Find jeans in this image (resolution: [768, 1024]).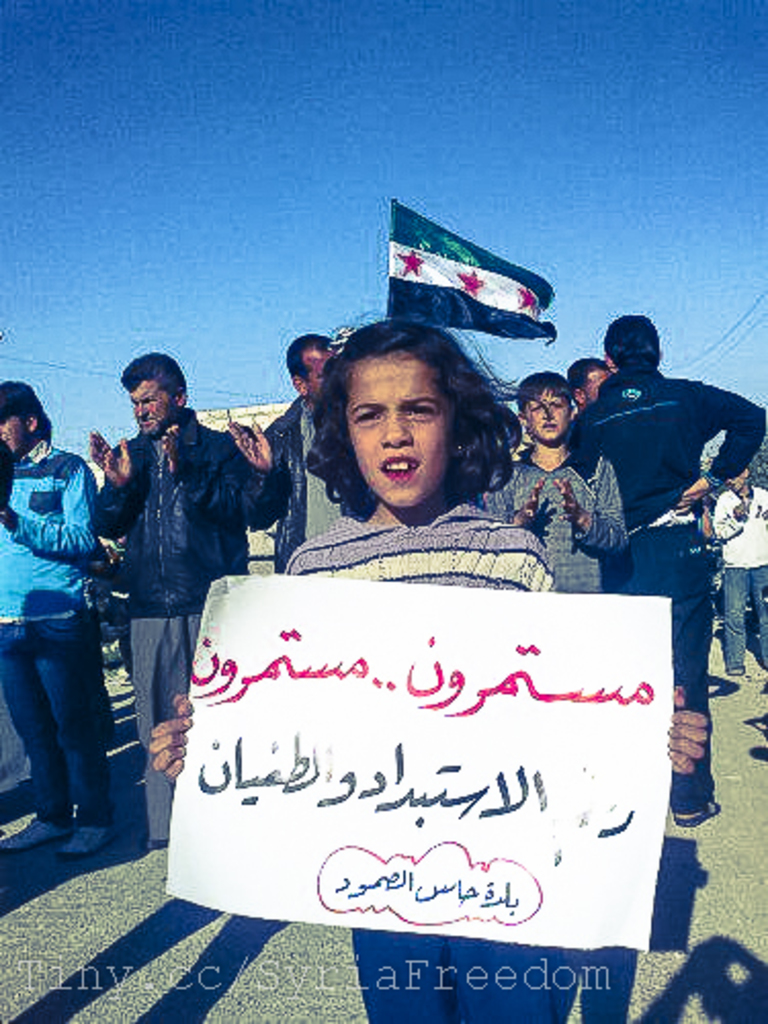
locate(0, 608, 117, 821).
